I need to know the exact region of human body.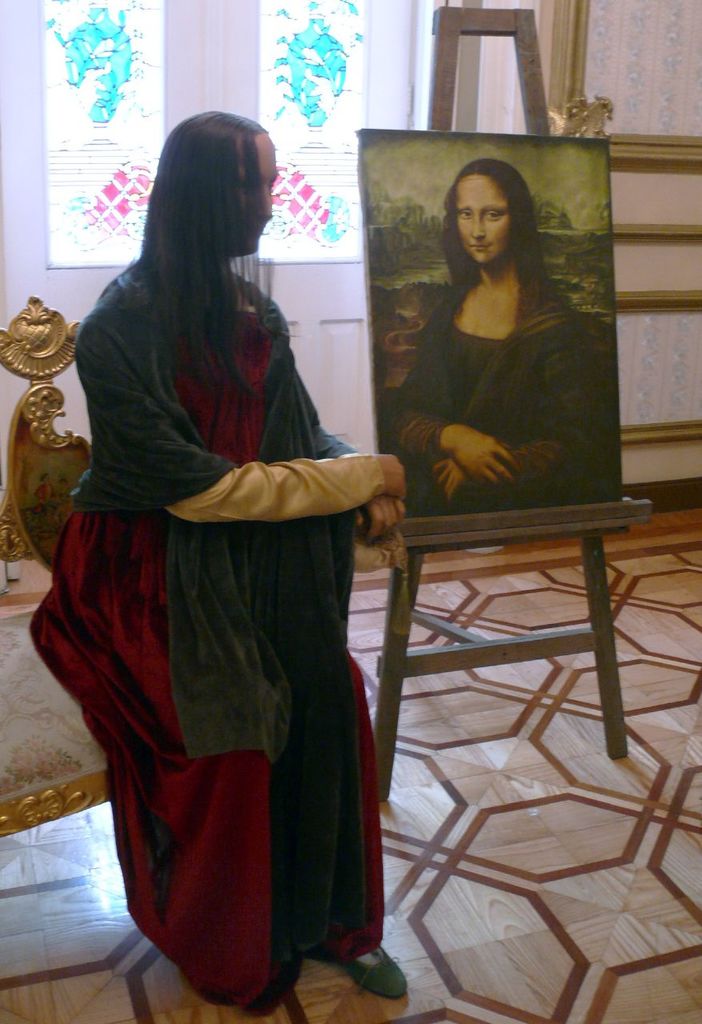
Region: locate(22, 121, 410, 1004).
